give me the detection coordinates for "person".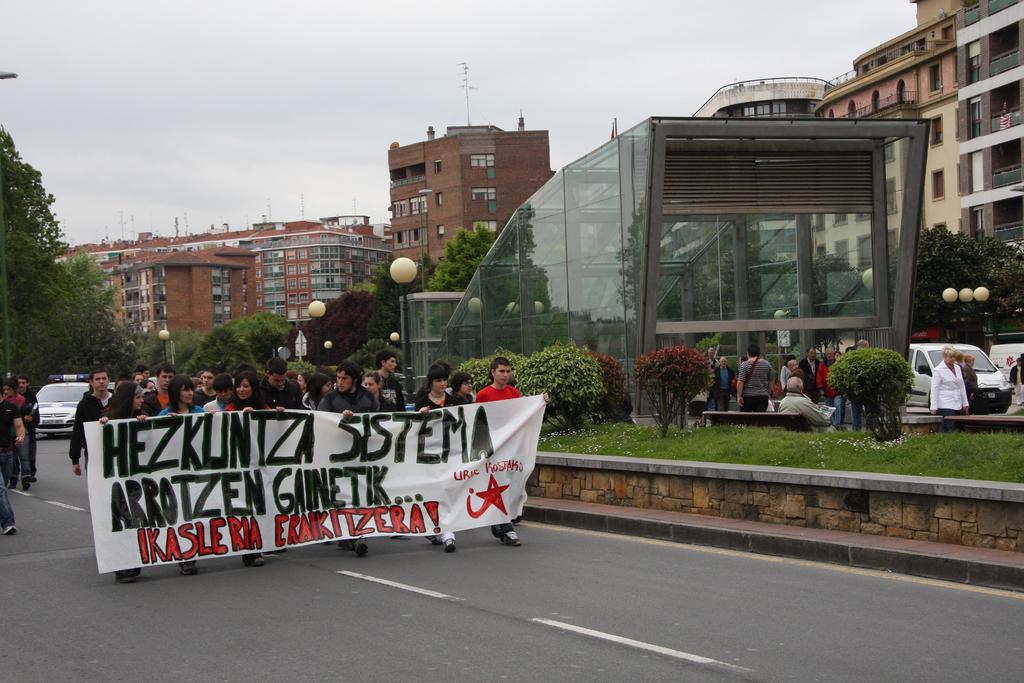
<bbox>705, 345, 719, 408</bbox>.
